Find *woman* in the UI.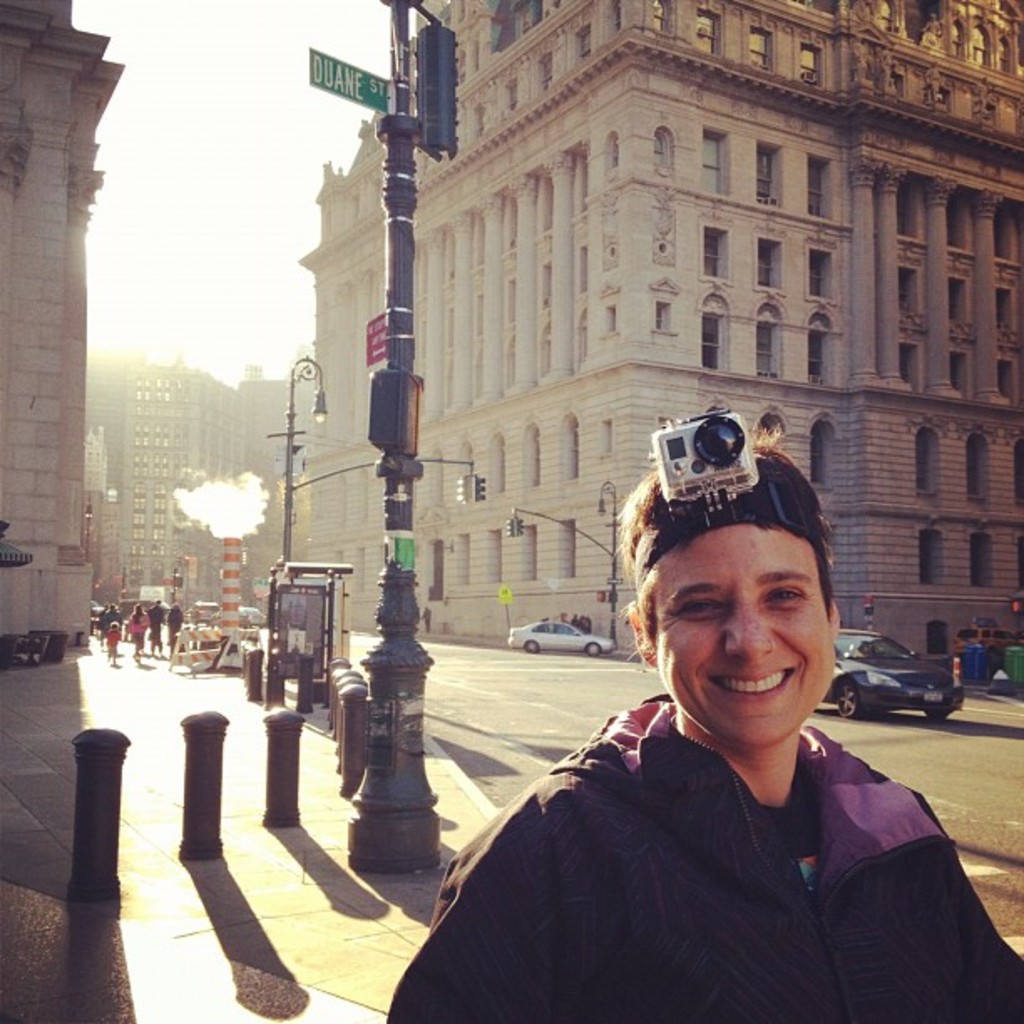
UI element at detection(378, 440, 1022, 1022).
